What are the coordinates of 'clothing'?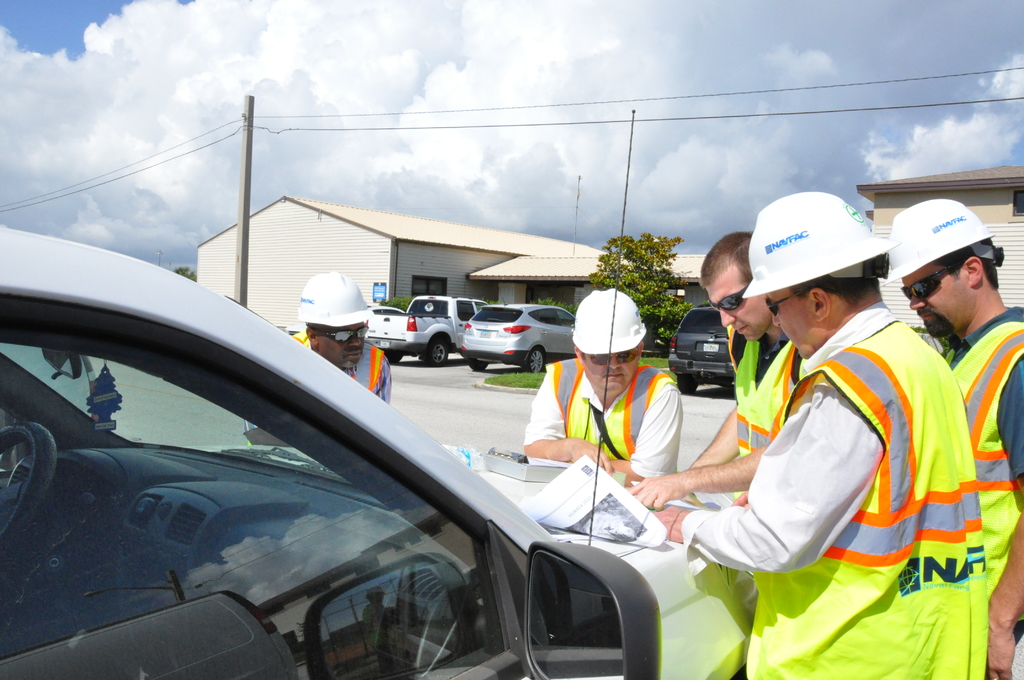
region(939, 309, 1023, 679).
